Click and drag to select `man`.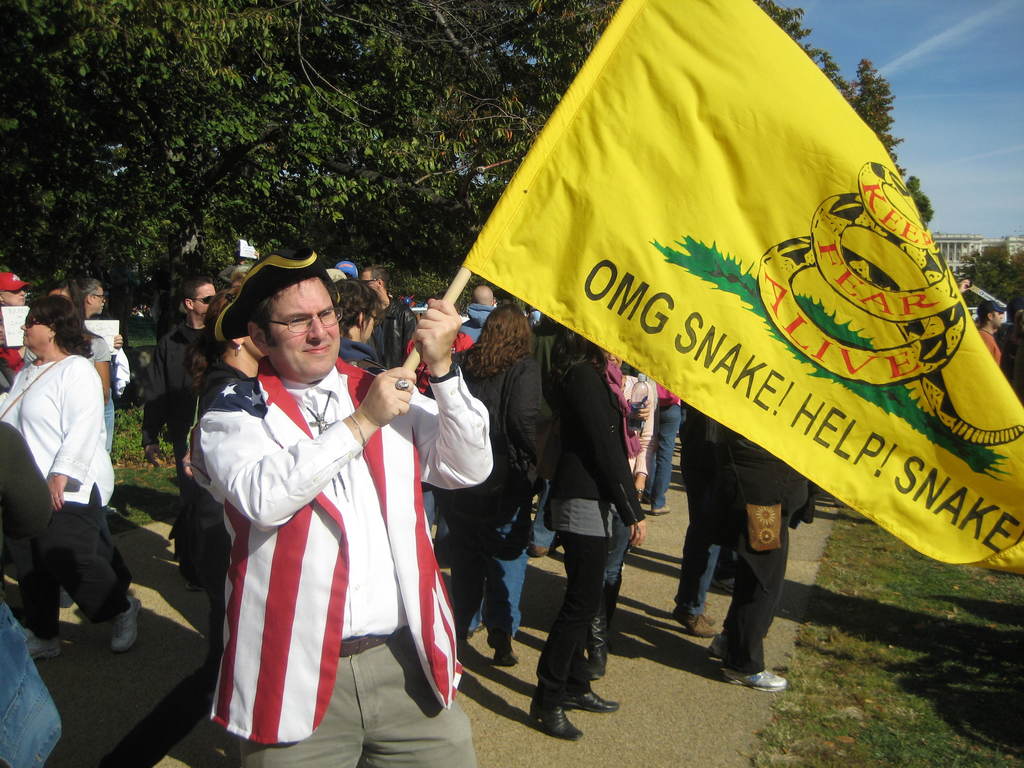
Selection: [459, 284, 503, 348].
